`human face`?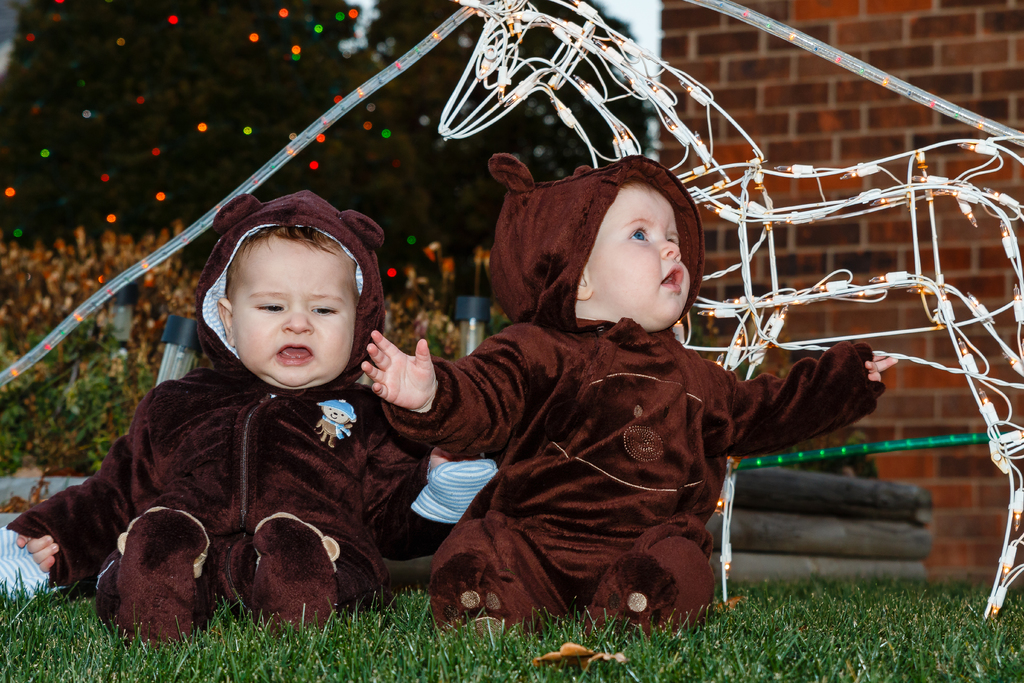
pyautogui.locateOnScreen(232, 237, 359, 392)
